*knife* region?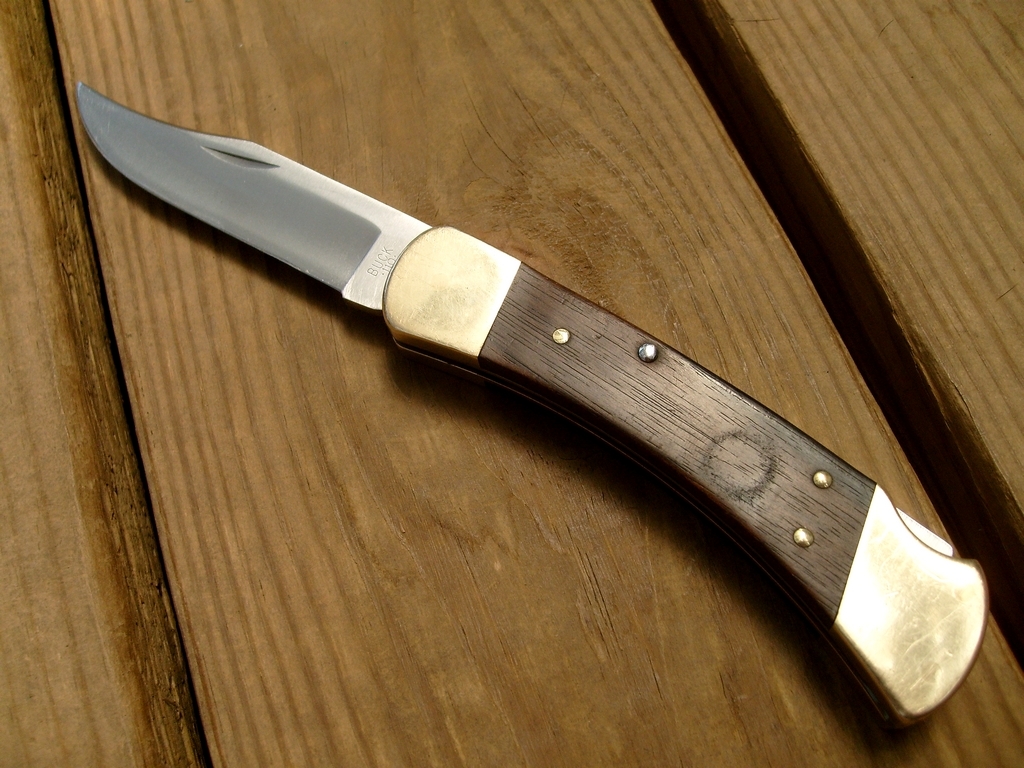
bbox(74, 80, 989, 729)
